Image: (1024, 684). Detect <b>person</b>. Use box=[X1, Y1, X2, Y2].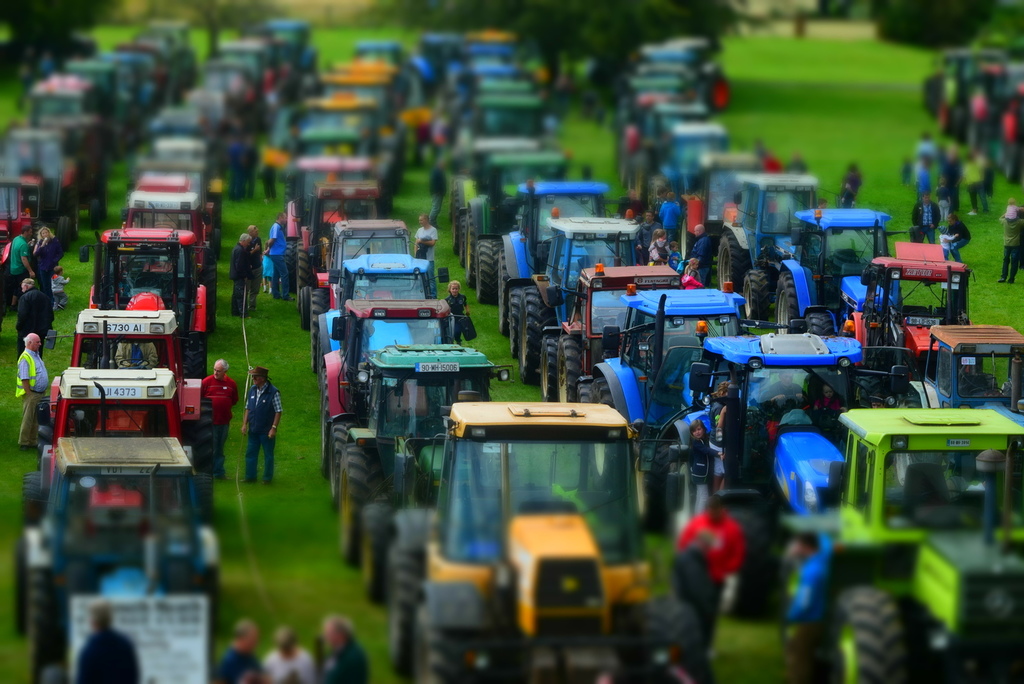
box=[244, 369, 282, 484].
